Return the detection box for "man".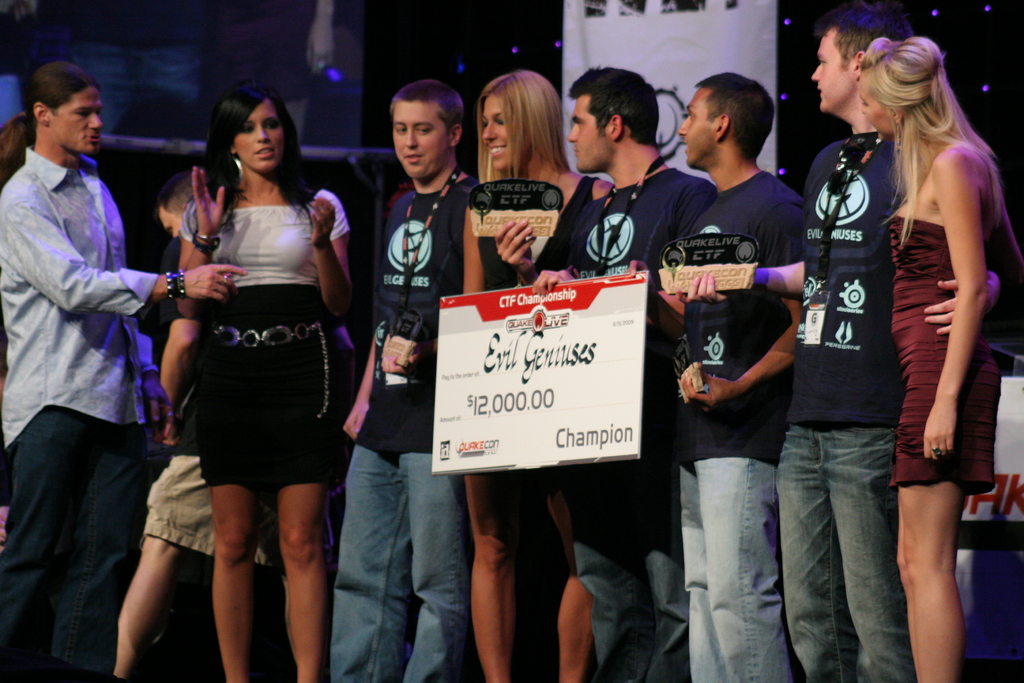
bbox(673, 8, 1001, 682).
